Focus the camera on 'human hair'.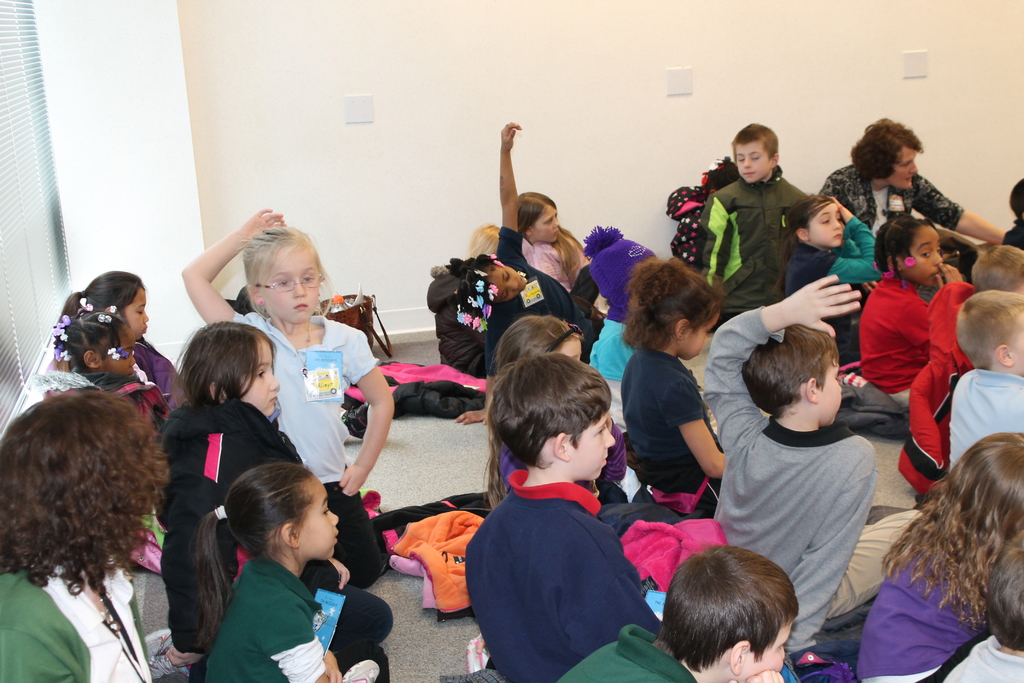
Focus region: left=956, top=288, right=1023, bottom=370.
